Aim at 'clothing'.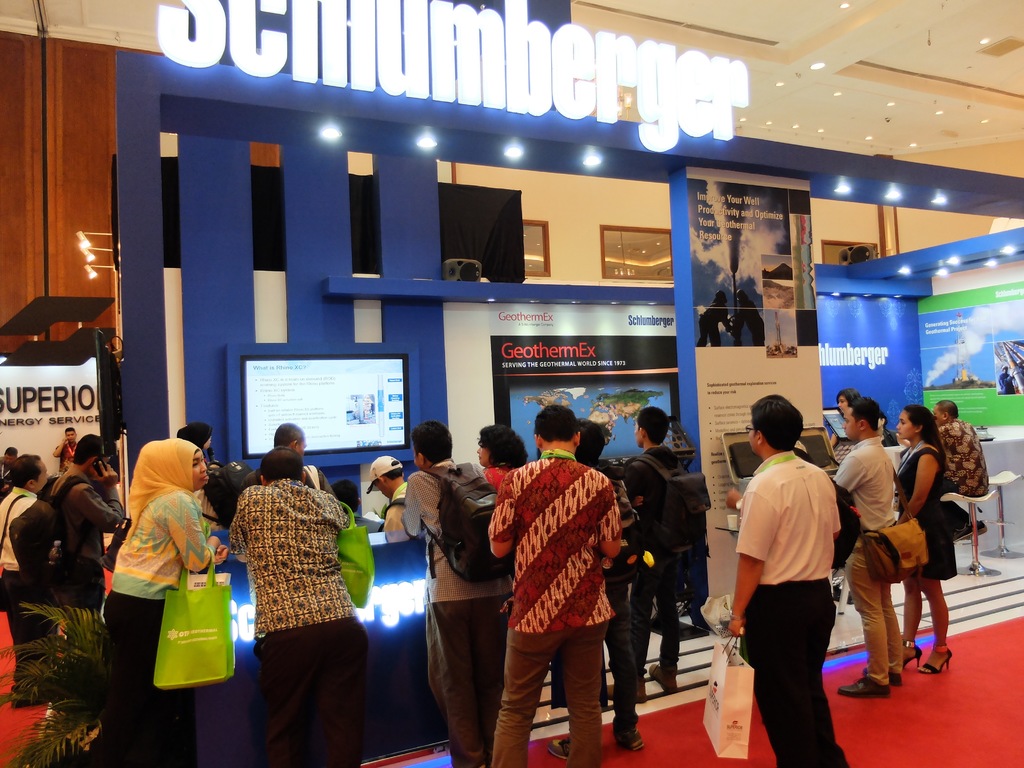
Aimed at [96, 487, 225, 767].
